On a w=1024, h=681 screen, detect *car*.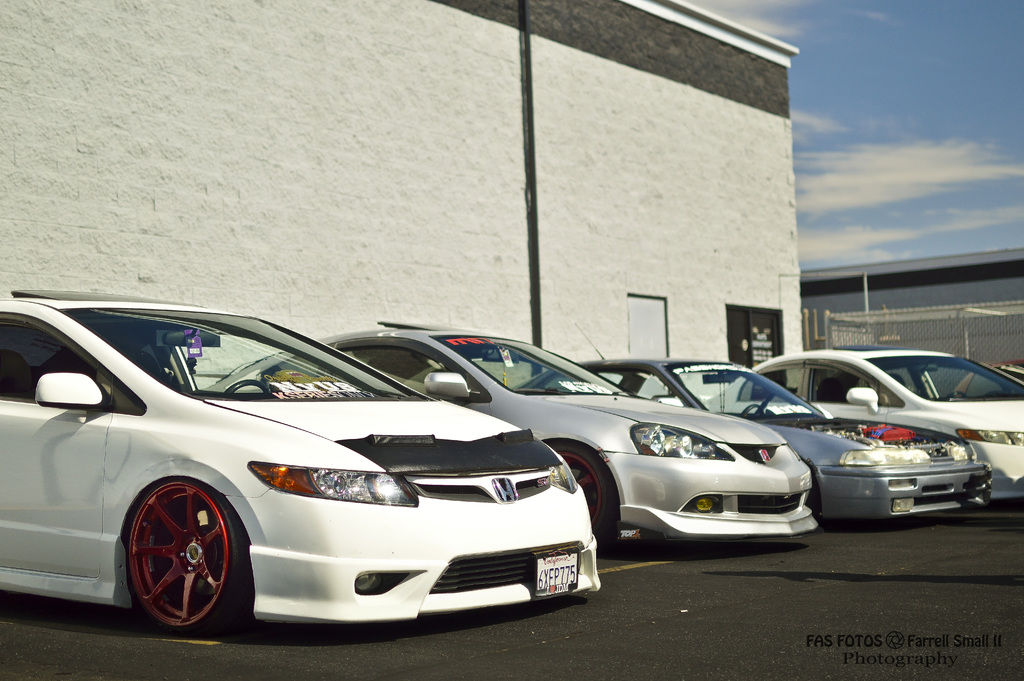
511:322:993:521.
